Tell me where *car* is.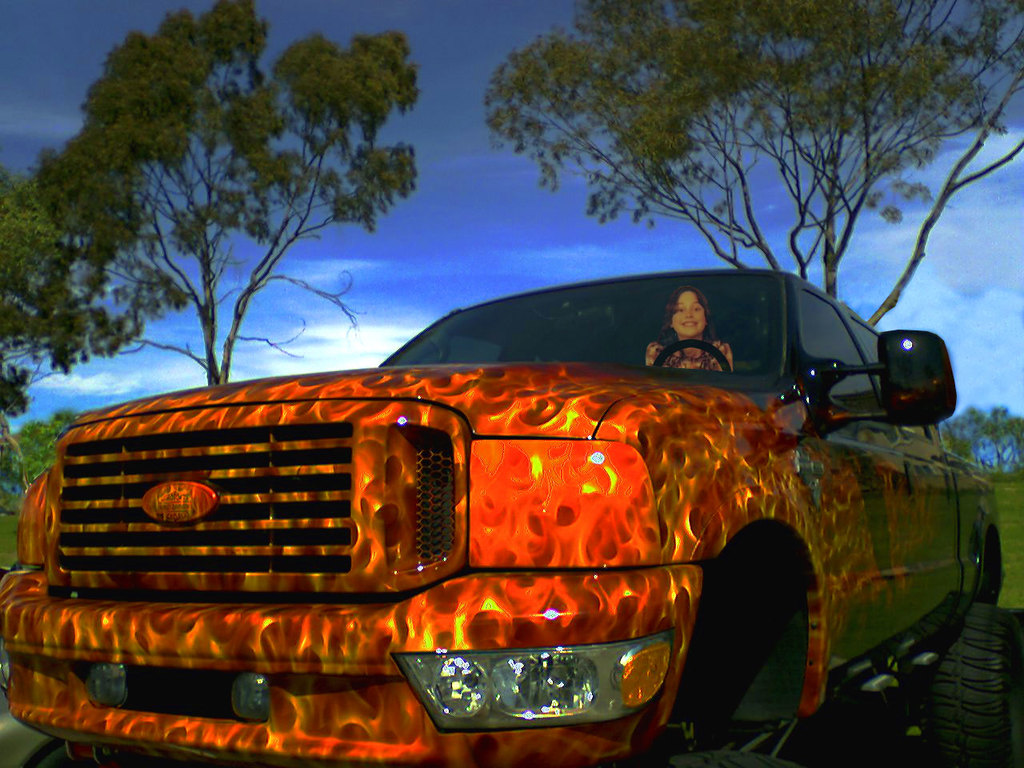
*car* is at crop(0, 266, 1004, 762).
